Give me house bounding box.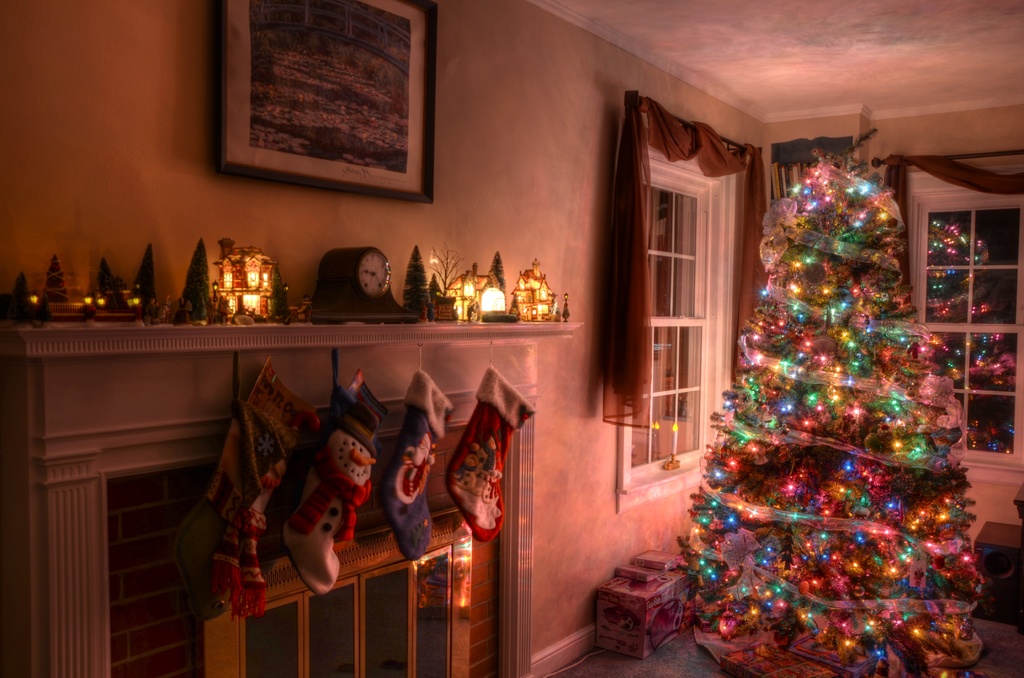
[x1=0, y1=0, x2=1023, y2=677].
